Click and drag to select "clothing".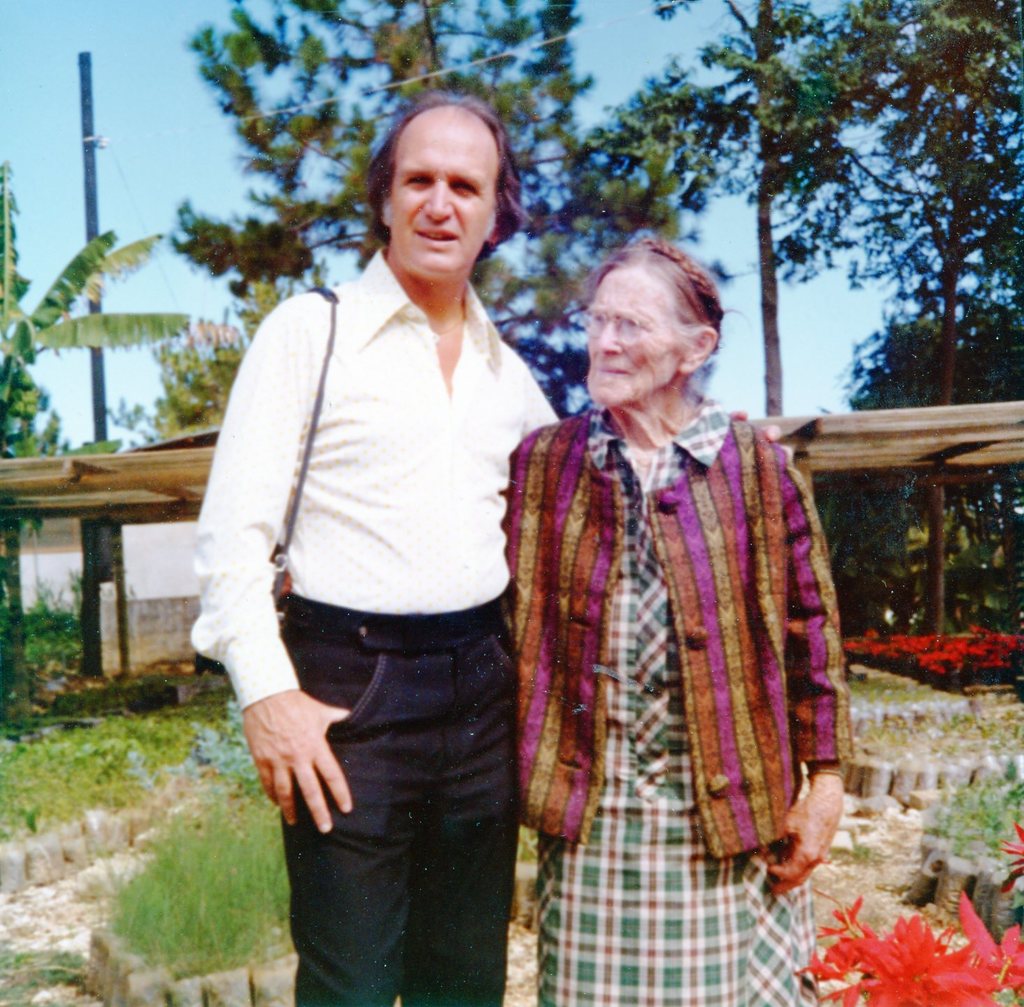
Selection: BBox(193, 246, 565, 713).
